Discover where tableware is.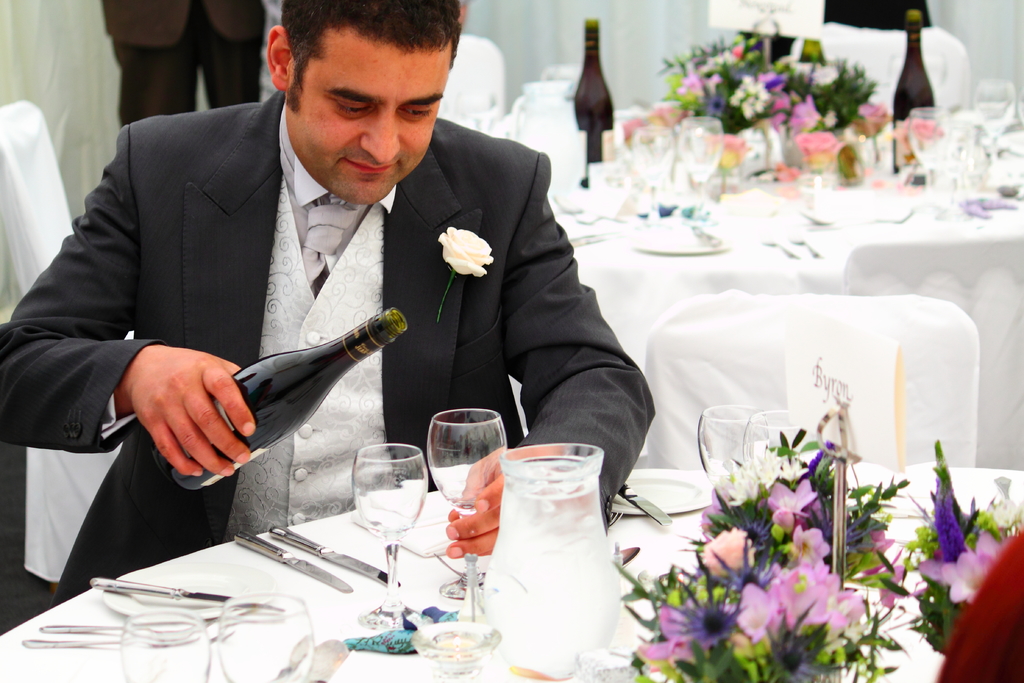
Discovered at bbox=[611, 466, 712, 515].
